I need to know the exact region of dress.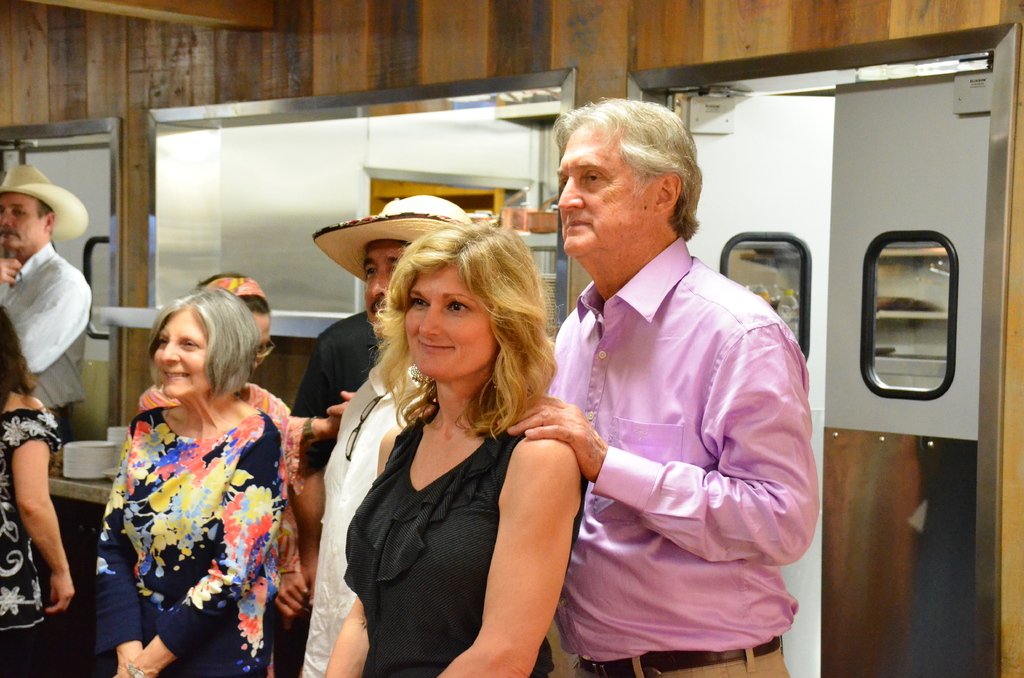
Region: x1=92 y1=369 x2=283 y2=657.
